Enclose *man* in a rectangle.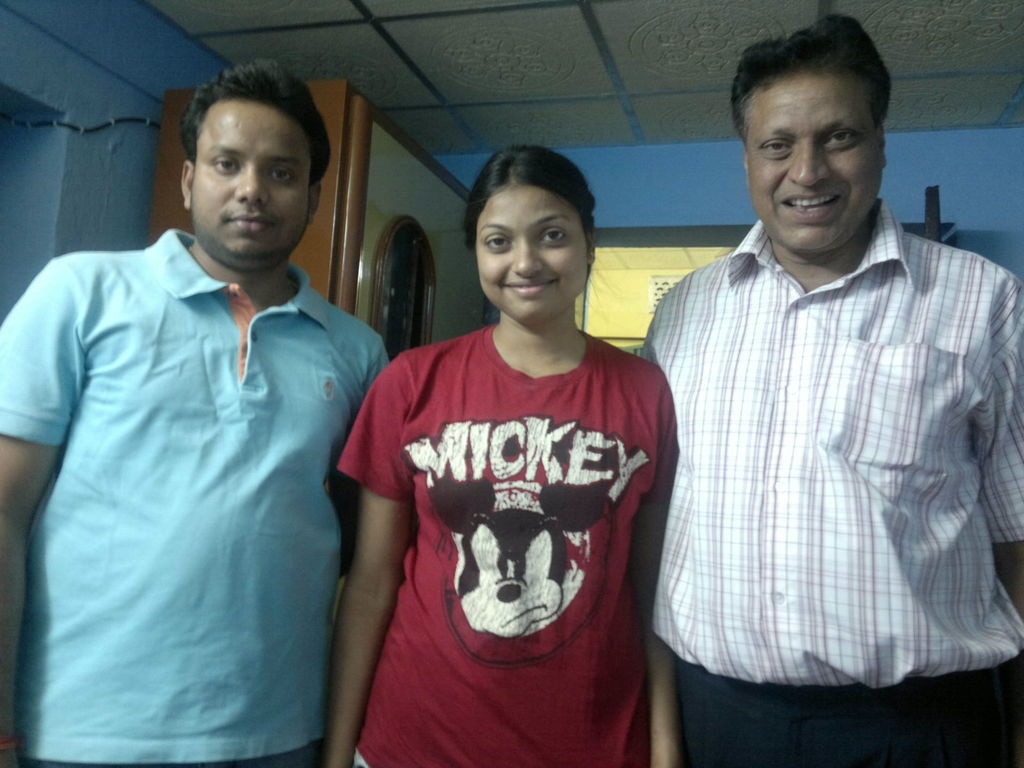
left=12, top=38, right=406, bottom=748.
